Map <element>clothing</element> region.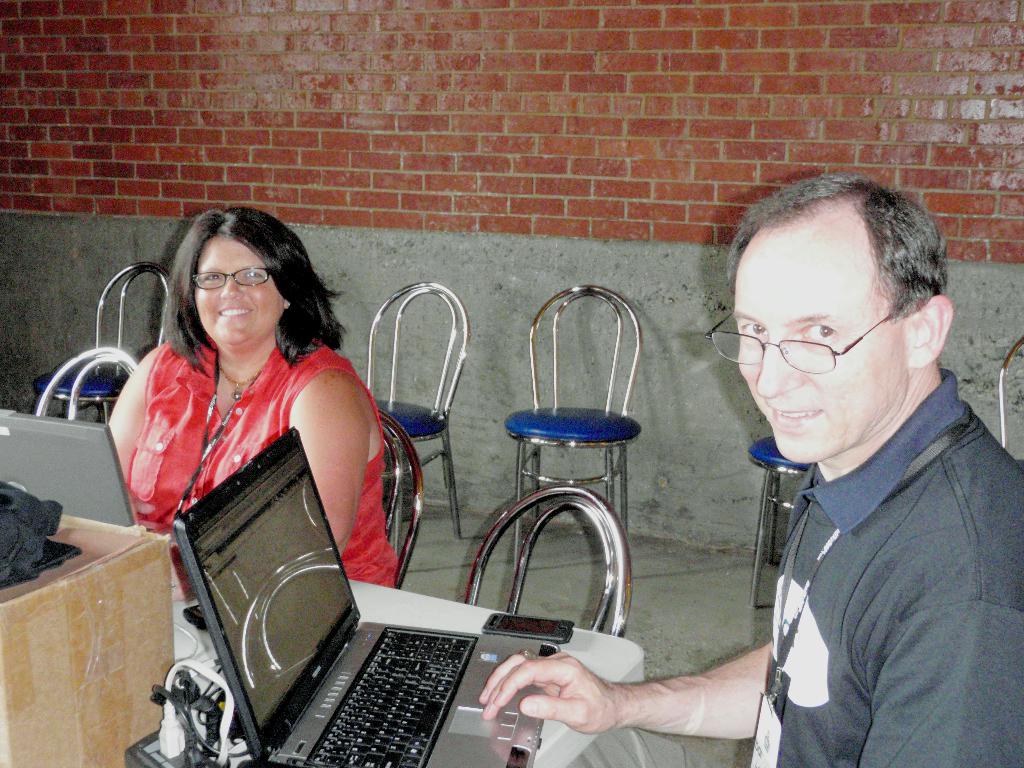
Mapped to rect(118, 323, 401, 591).
